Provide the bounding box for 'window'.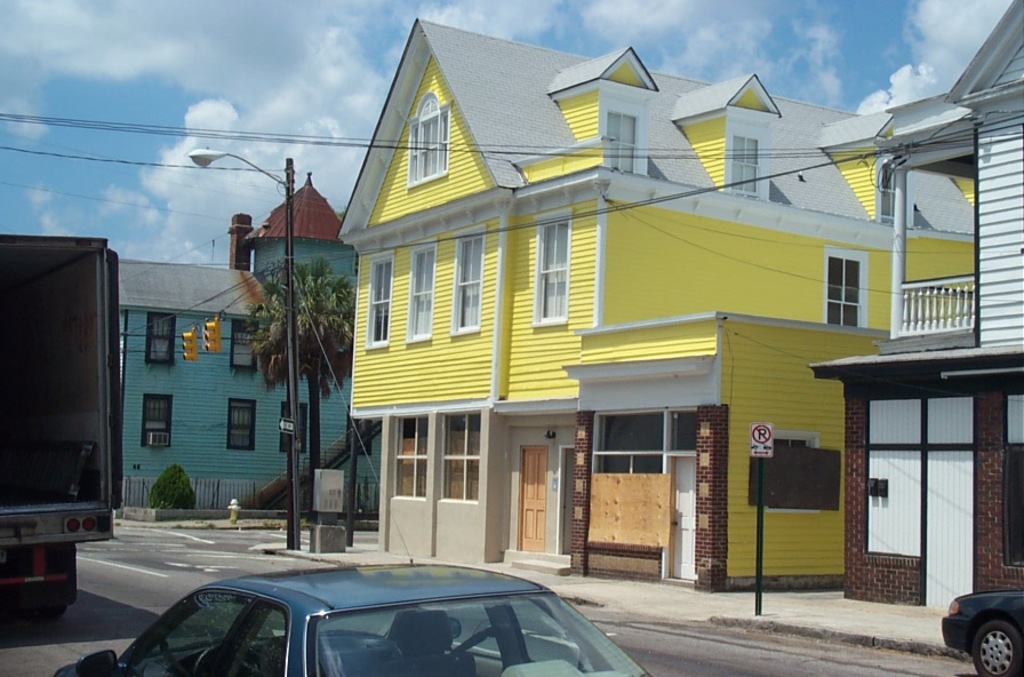
(439,409,475,497).
